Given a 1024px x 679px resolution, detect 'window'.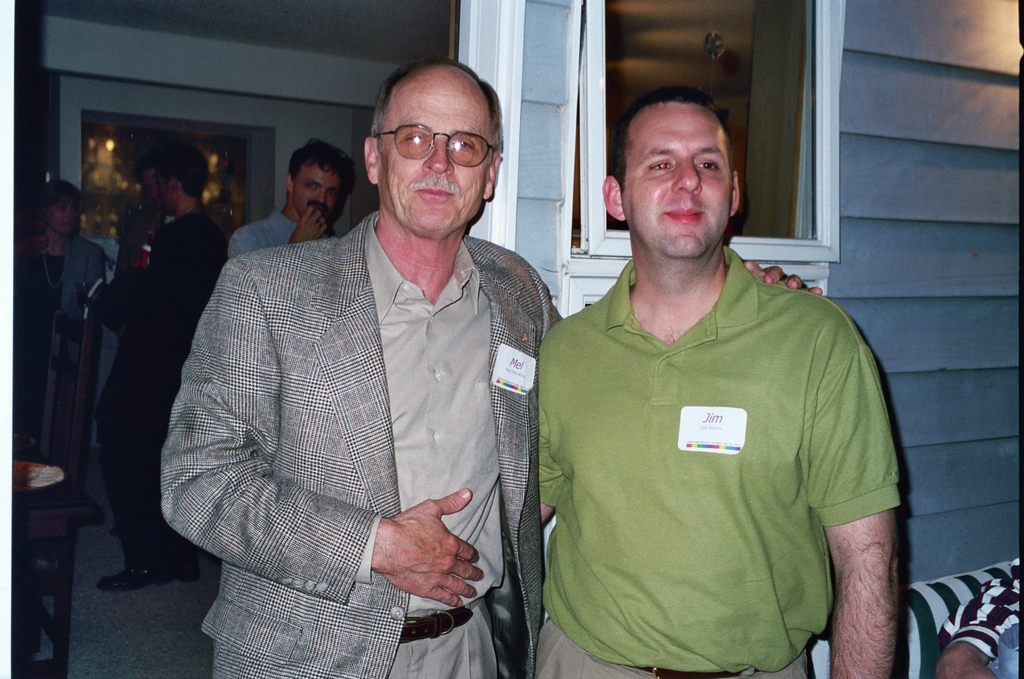
left=548, top=0, right=848, bottom=264.
